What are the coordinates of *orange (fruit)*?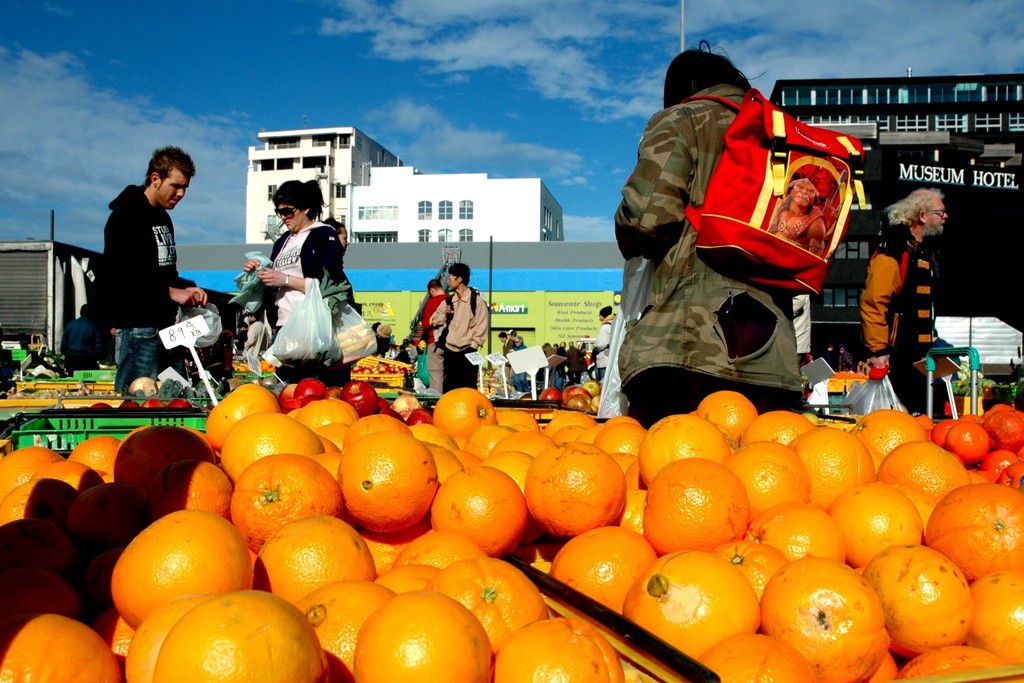
select_region(718, 541, 789, 604).
